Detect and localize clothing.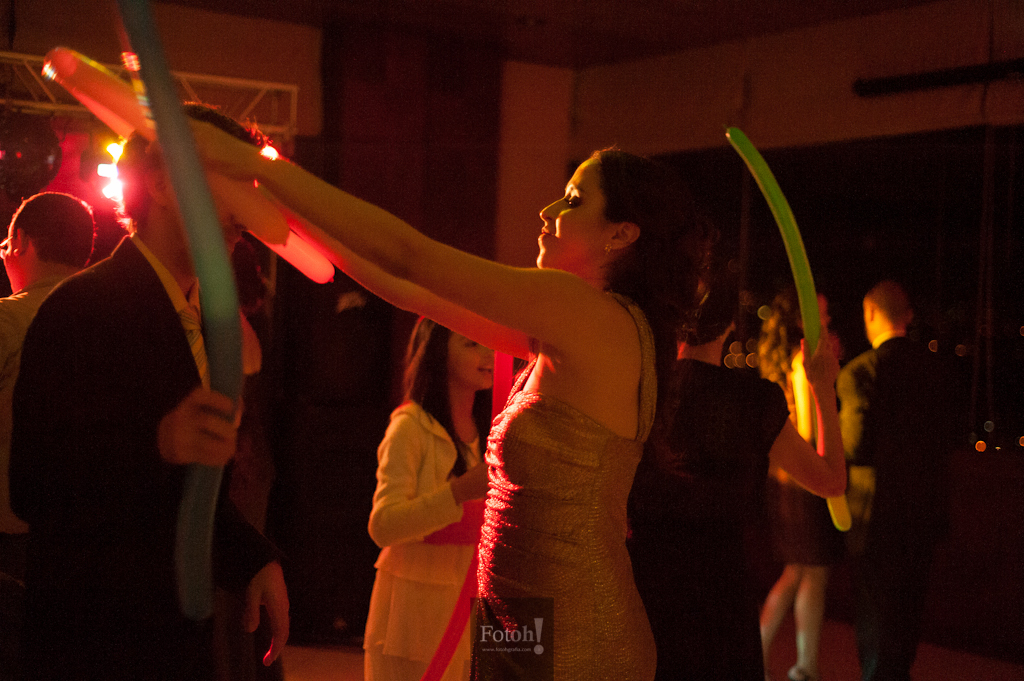
Localized at box=[635, 354, 778, 653].
